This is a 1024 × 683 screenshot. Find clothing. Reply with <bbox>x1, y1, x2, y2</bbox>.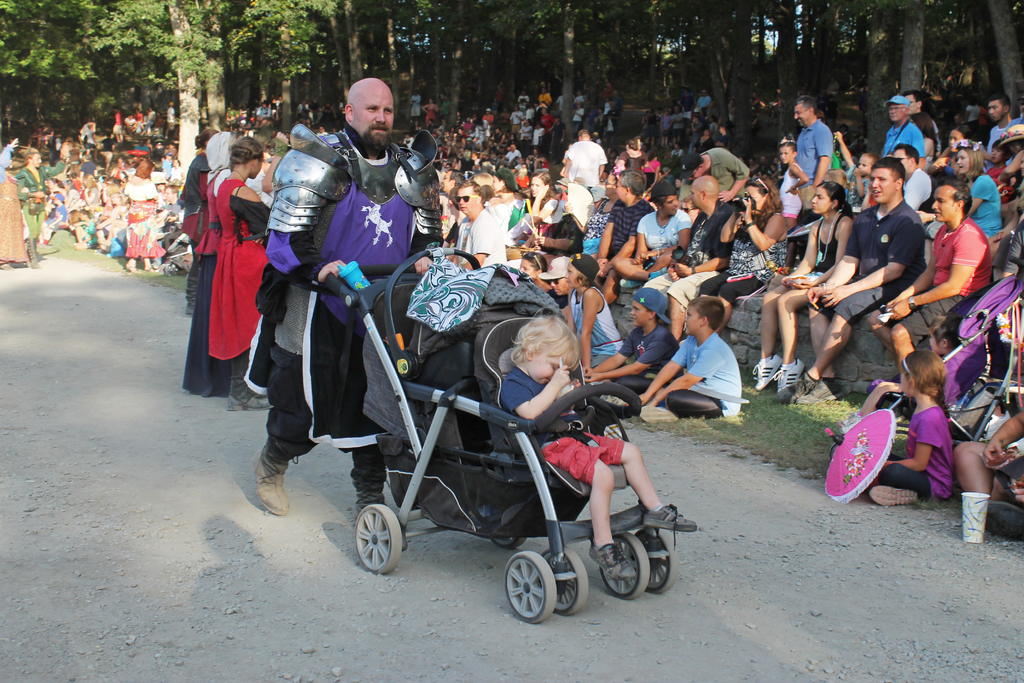
<bbox>683, 146, 747, 202</bbox>.
